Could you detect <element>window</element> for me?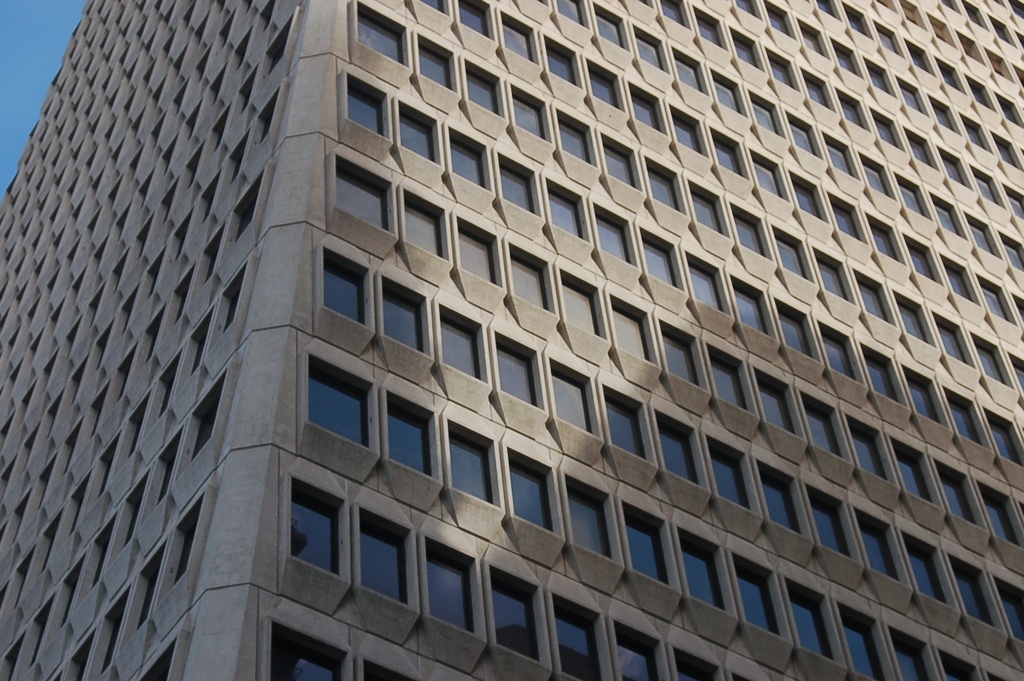
Detection result: [767, 5, 792, 39].
